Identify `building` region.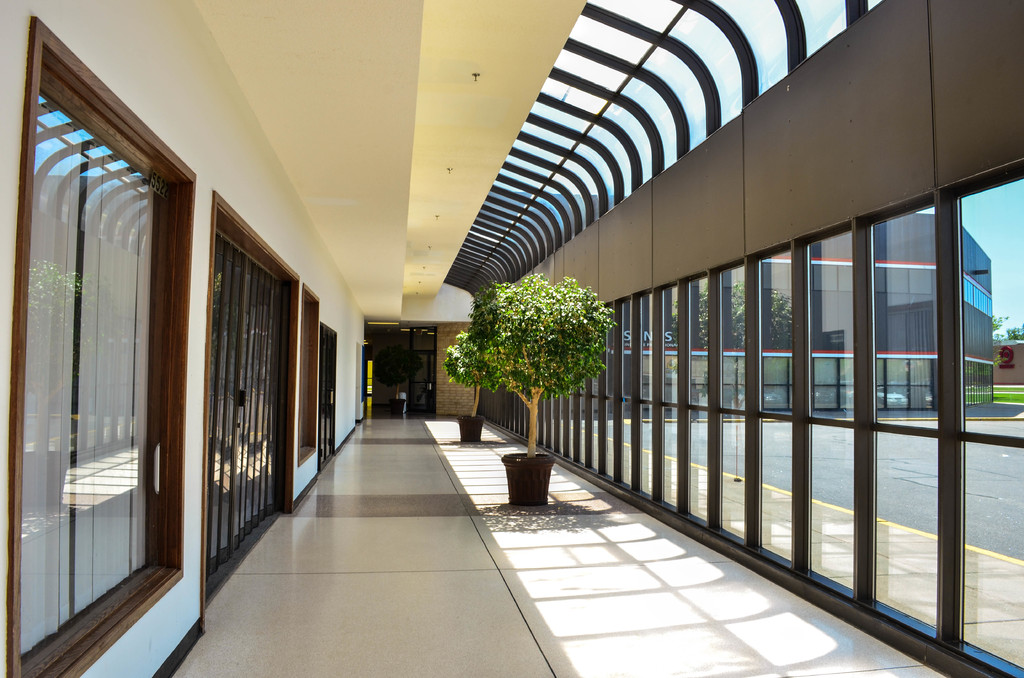
Region: bbox=(493, 207, 1000, 408).
